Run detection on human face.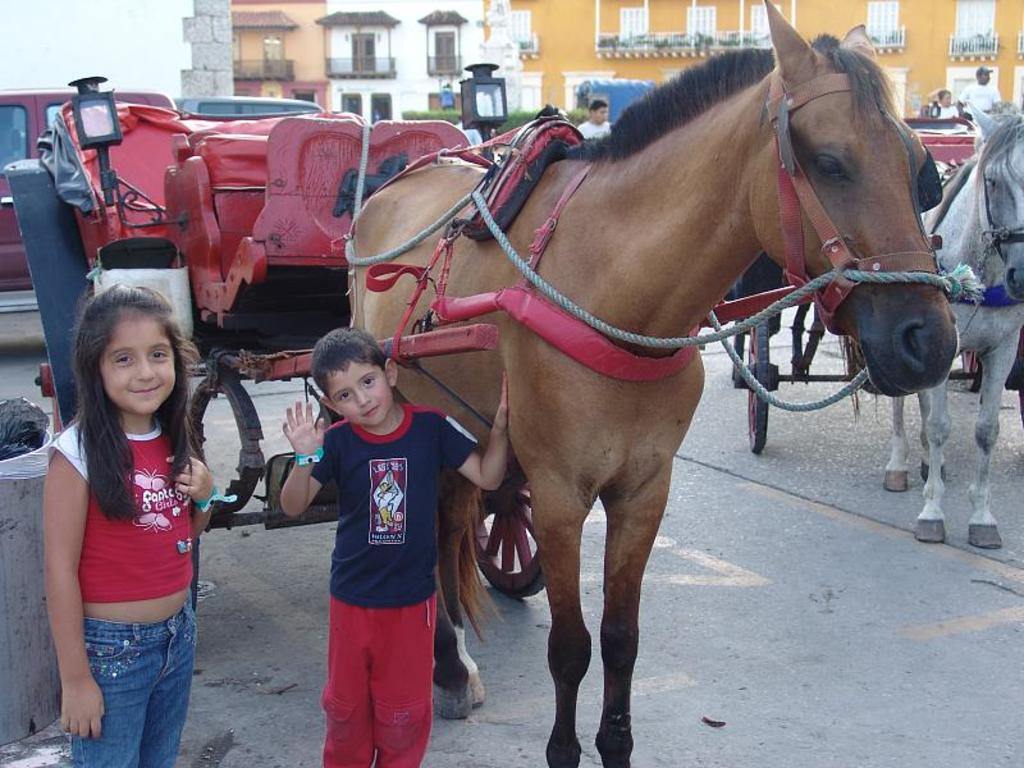
Result: crop(942, 93, 954, 109).
